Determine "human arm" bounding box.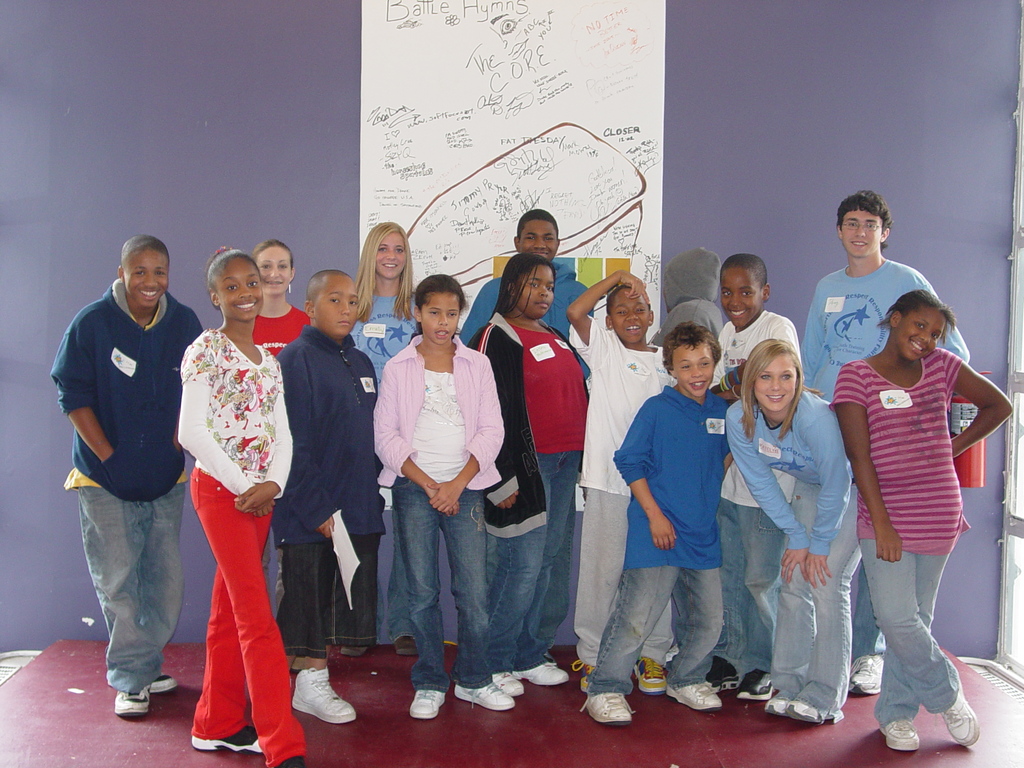
Determined: (left=768, top=319, right=790, bottom=341).
